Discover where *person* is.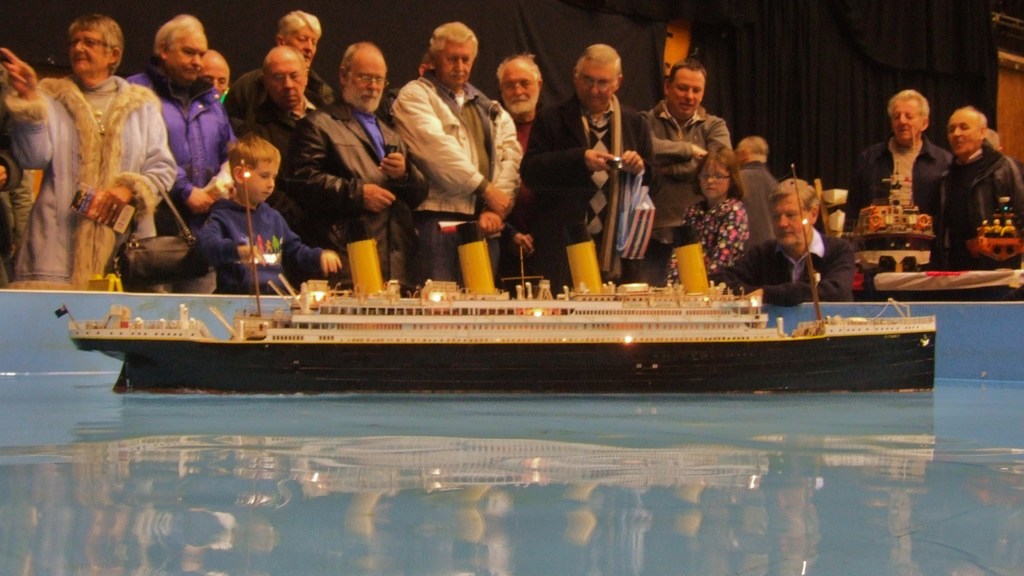
Discovered at pyautogui.locateOnScreen(242, 51, 327, 150).
